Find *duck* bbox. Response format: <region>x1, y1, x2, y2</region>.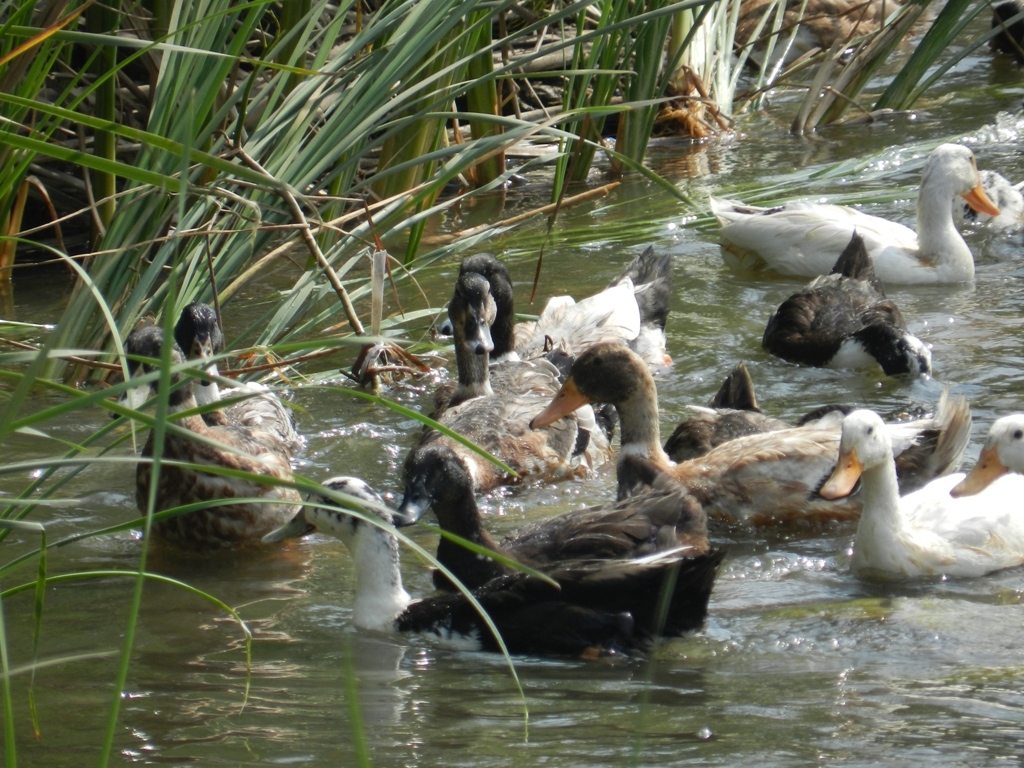
<region>420, 318, 626, 503</region>.
